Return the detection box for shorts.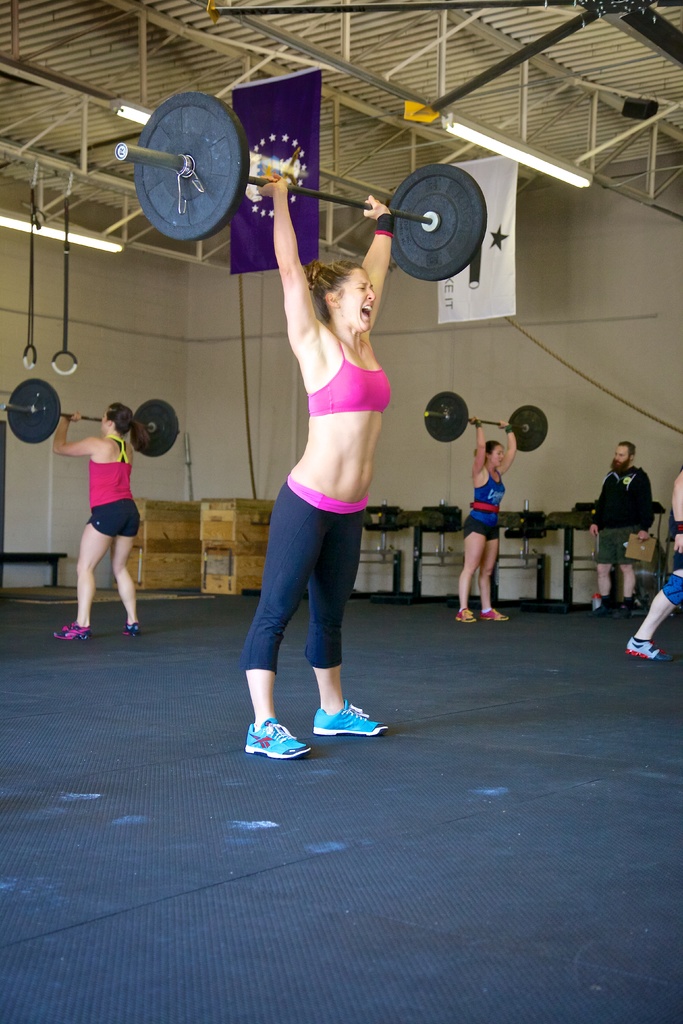
region(463, 508, 506, 536).
